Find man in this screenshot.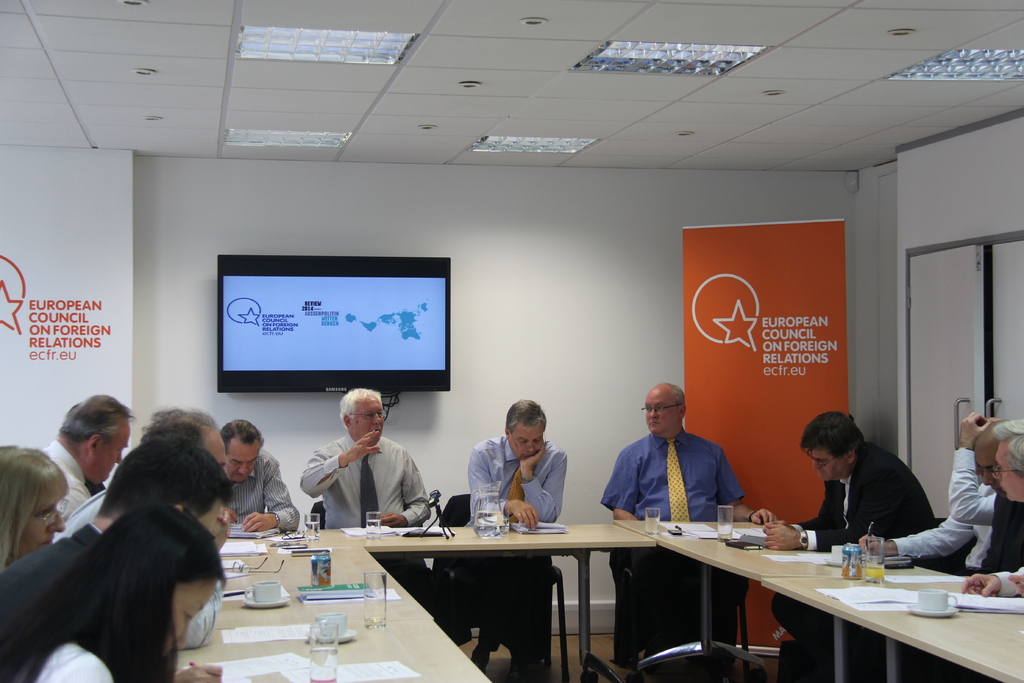
The bounding box for man is Rect(607, 393, 755, 541).
